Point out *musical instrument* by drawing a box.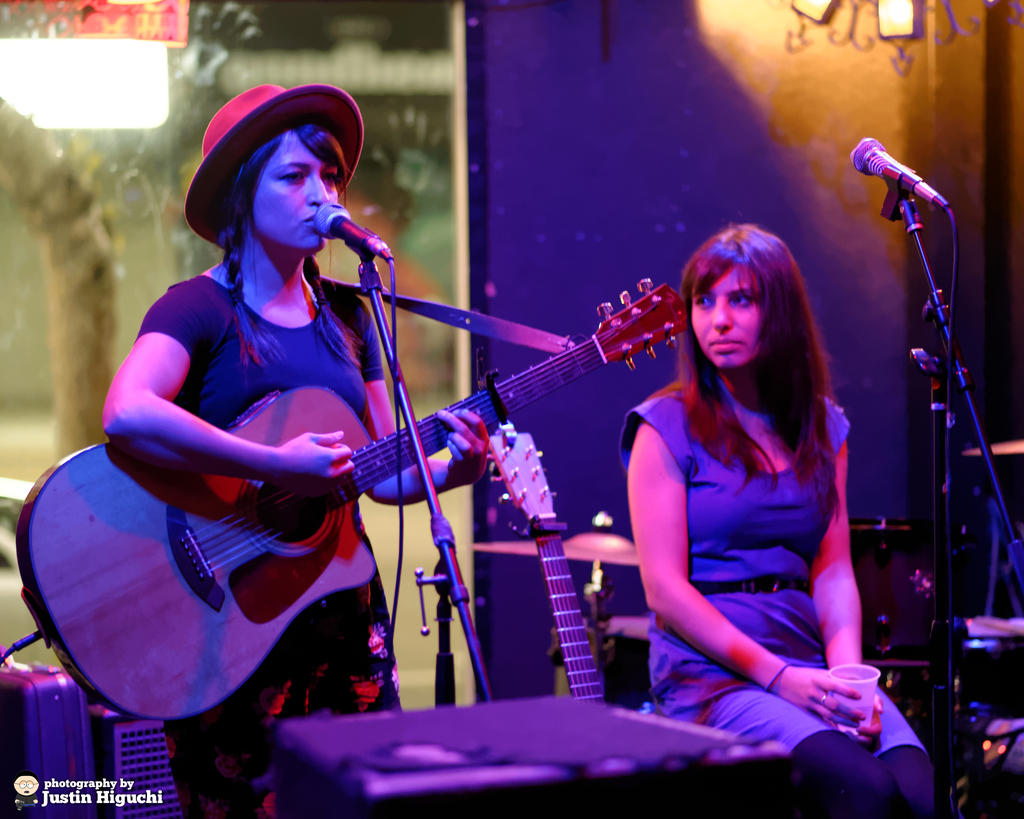
detection(469, 418, 614, 712).
